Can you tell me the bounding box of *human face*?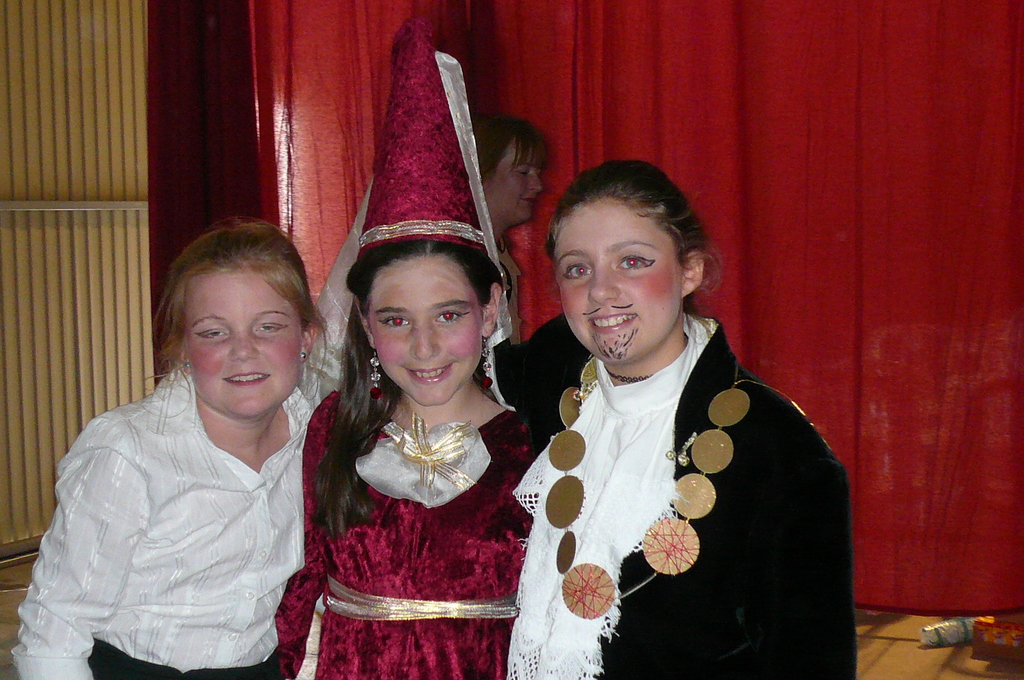
{"x1": 555, "y1": 200, "x2": 682, "y2": 361}.
